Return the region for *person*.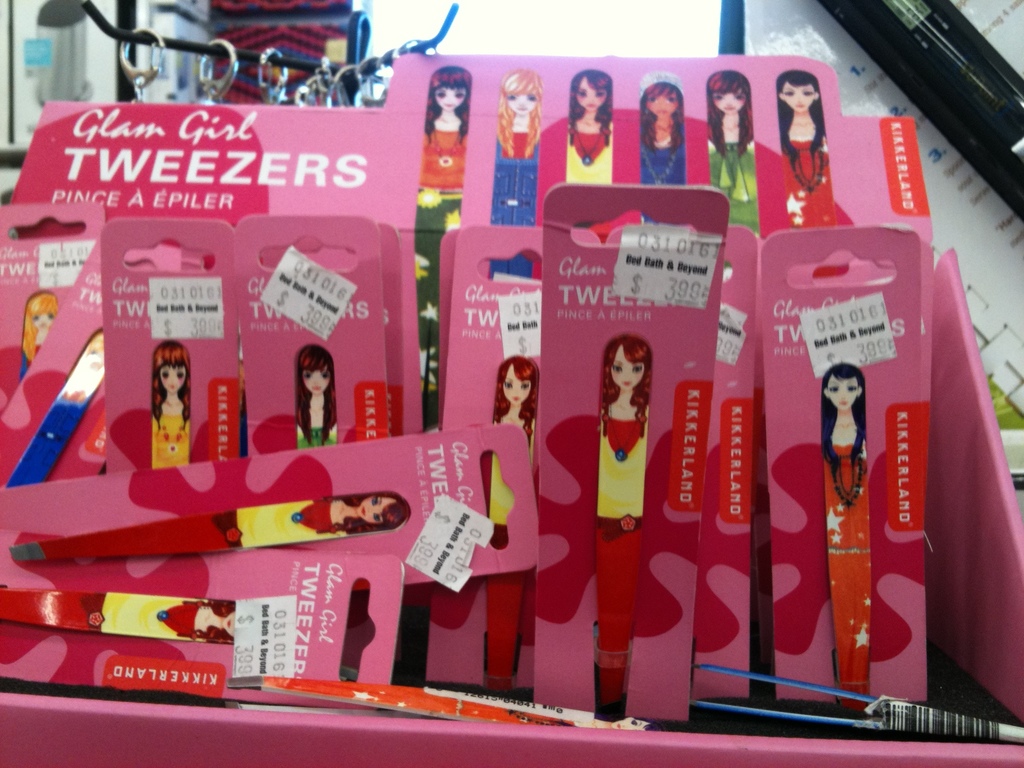
[488, 66, 541, 280].
